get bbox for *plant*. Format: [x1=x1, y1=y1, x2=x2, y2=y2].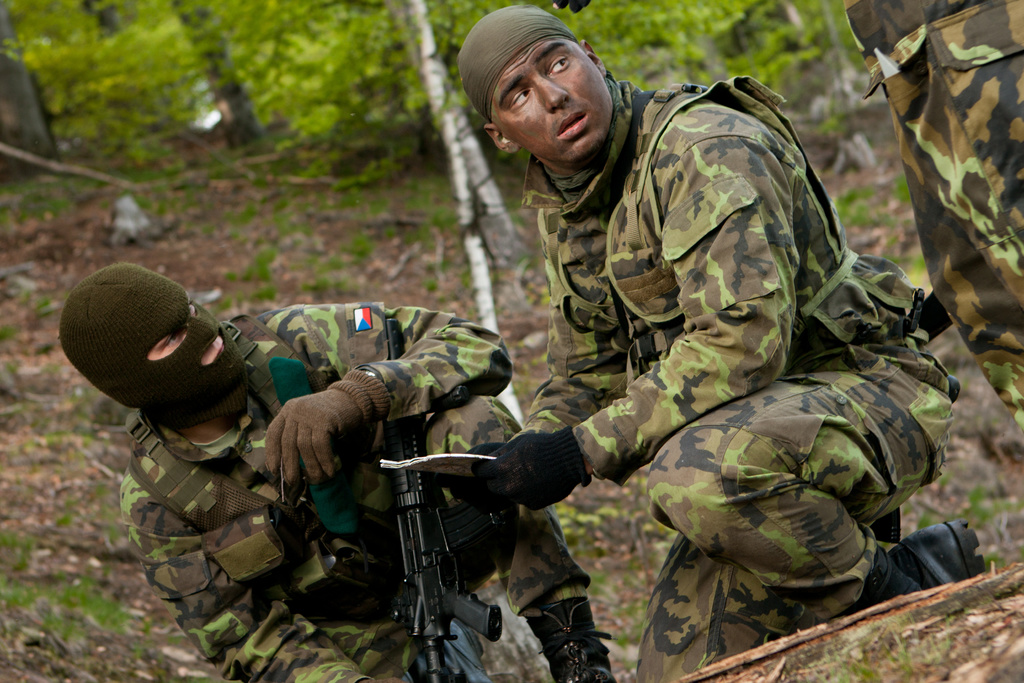
[x1=402, y1=183, x2=441, y2=214].
